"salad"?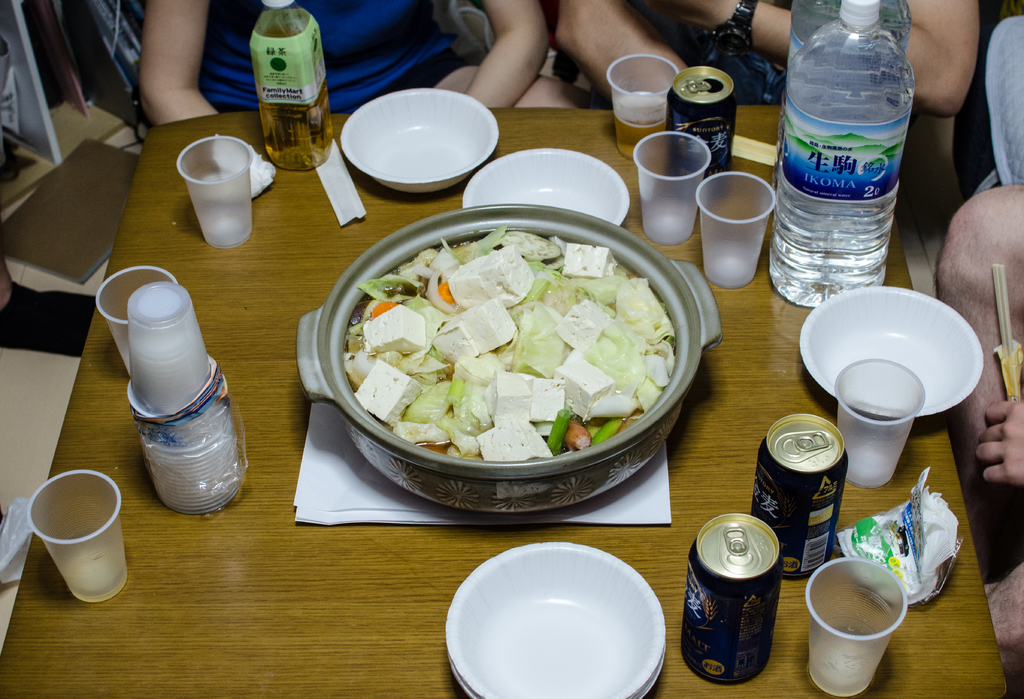
<bbox>317, 222, 693, 493</bbox>
